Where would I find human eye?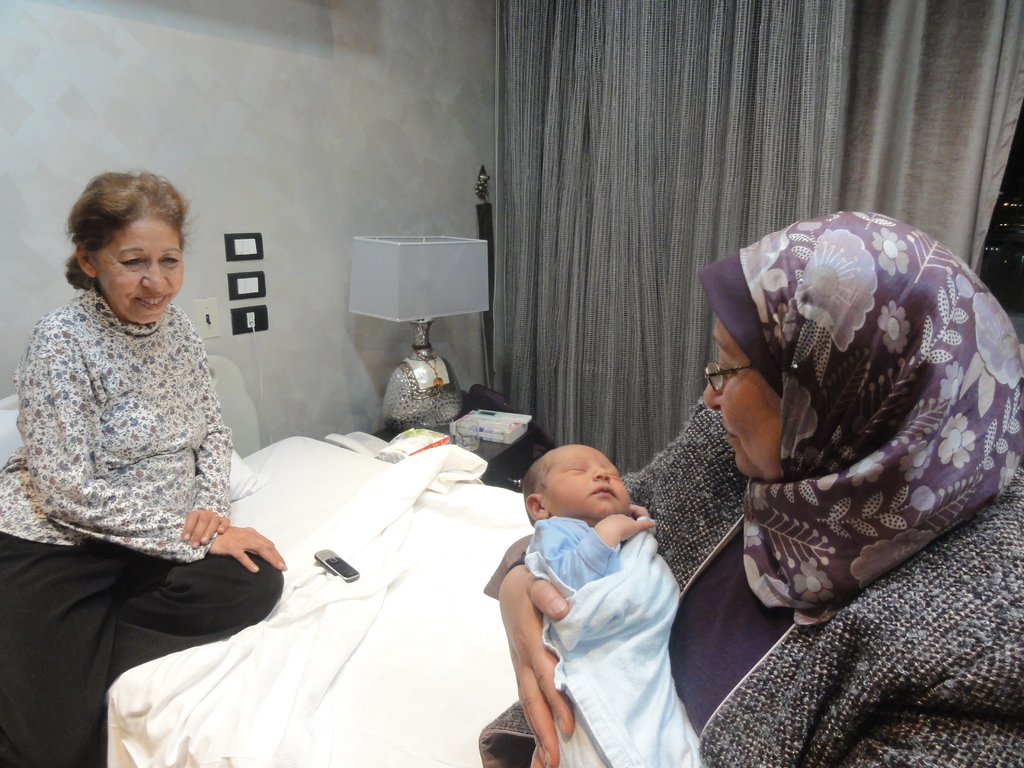
At rect(563, 460, 586, 474).
